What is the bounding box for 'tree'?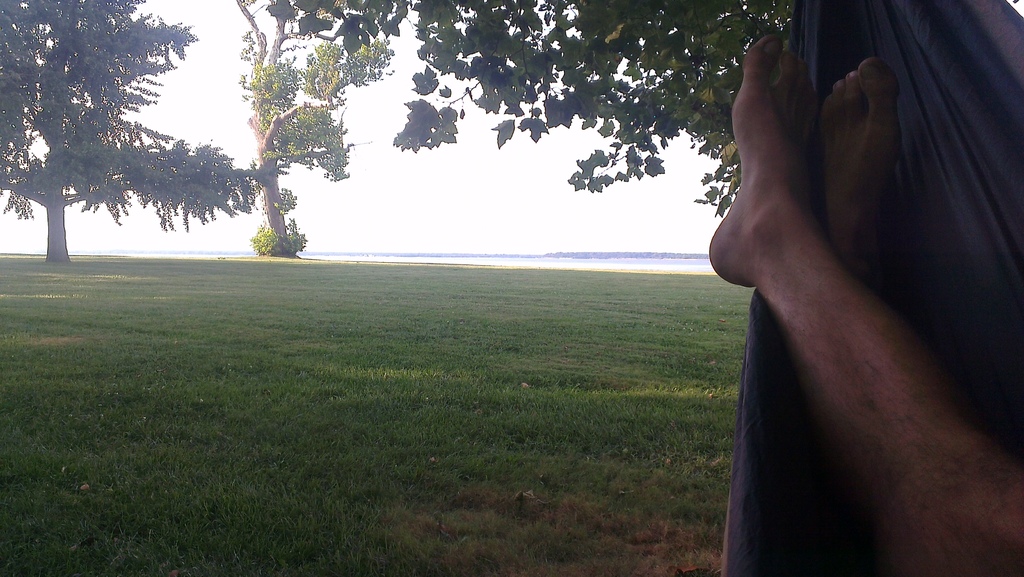
box=[12, 19, 270, 280].
